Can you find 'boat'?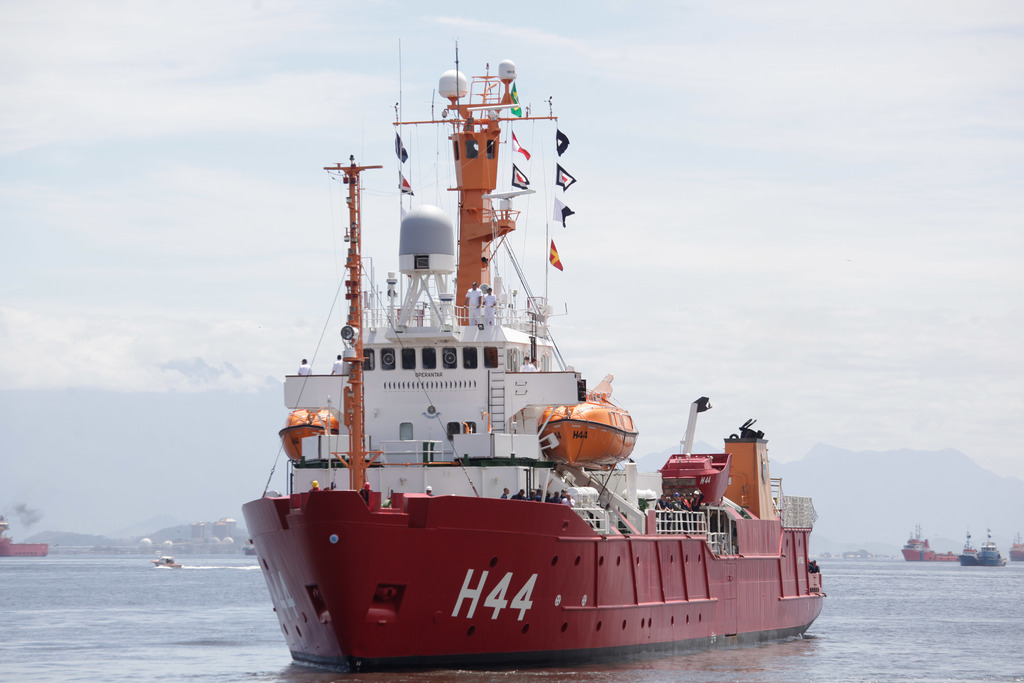
Yes, bounding box: 0, 537, 49, 557.
